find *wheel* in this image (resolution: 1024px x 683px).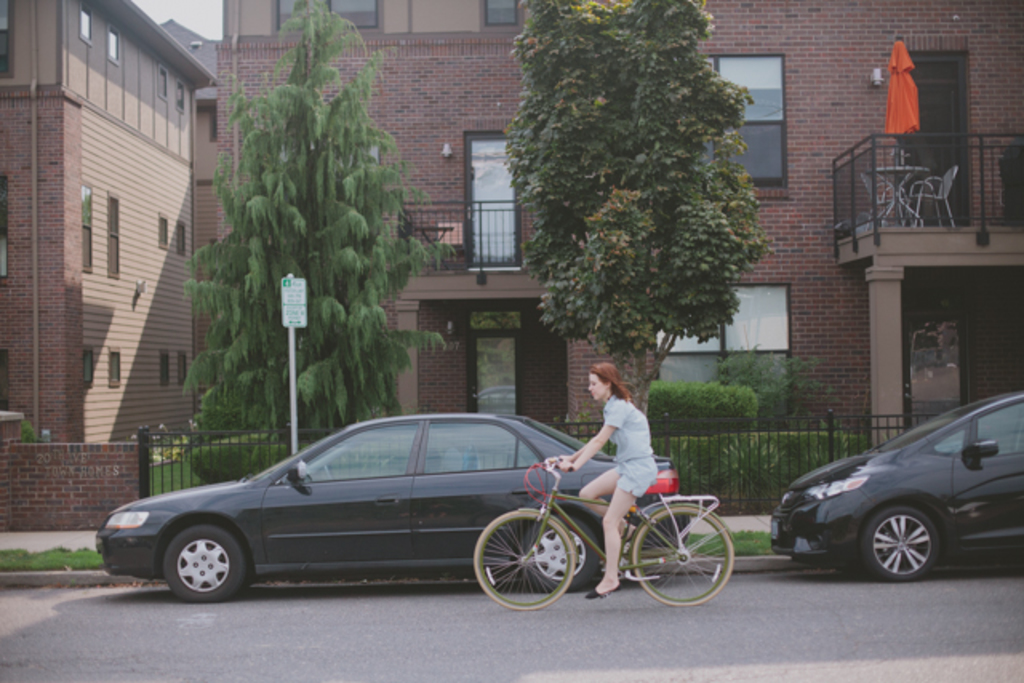
144/529/238/606.
